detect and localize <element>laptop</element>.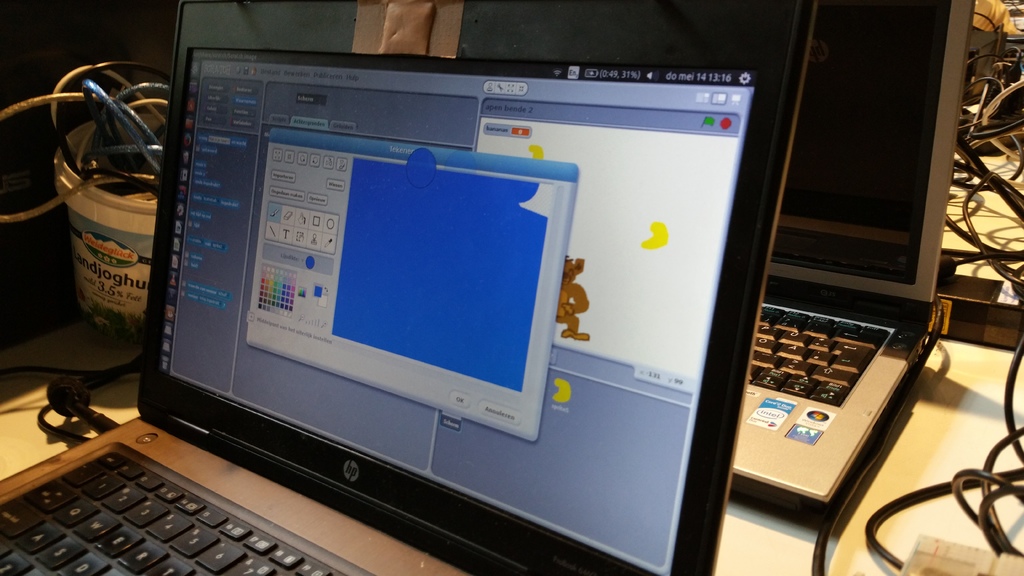
Localized at locate(733, 2, 977, 503).
